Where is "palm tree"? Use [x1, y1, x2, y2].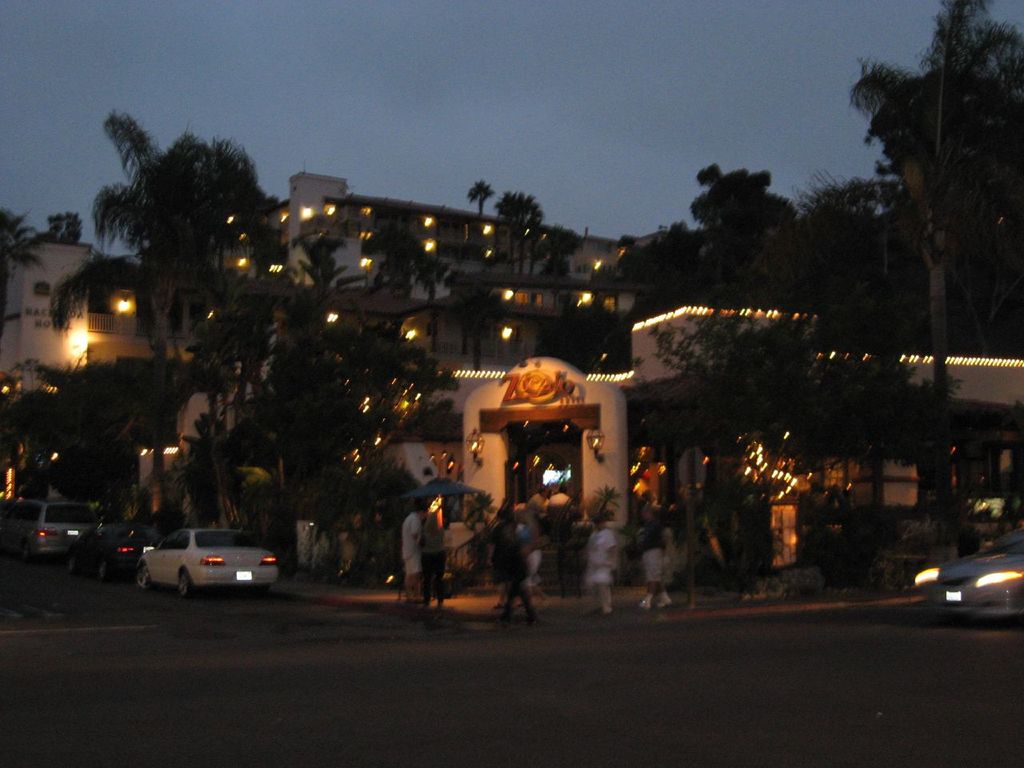
[72, 354, 160, 458].
